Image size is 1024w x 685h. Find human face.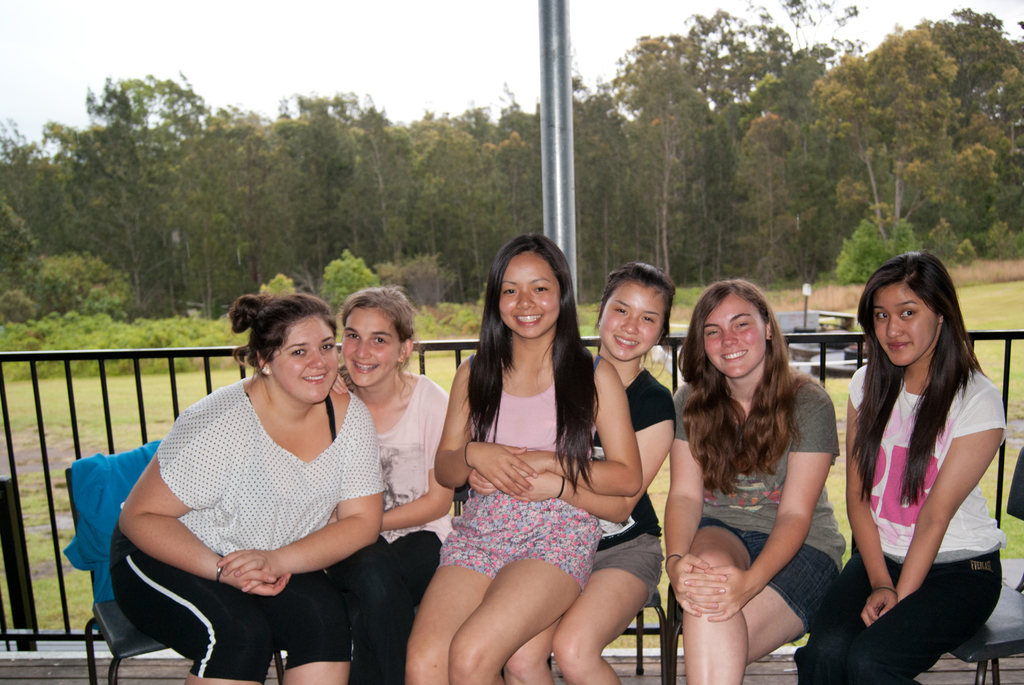
874 281 934 367.
